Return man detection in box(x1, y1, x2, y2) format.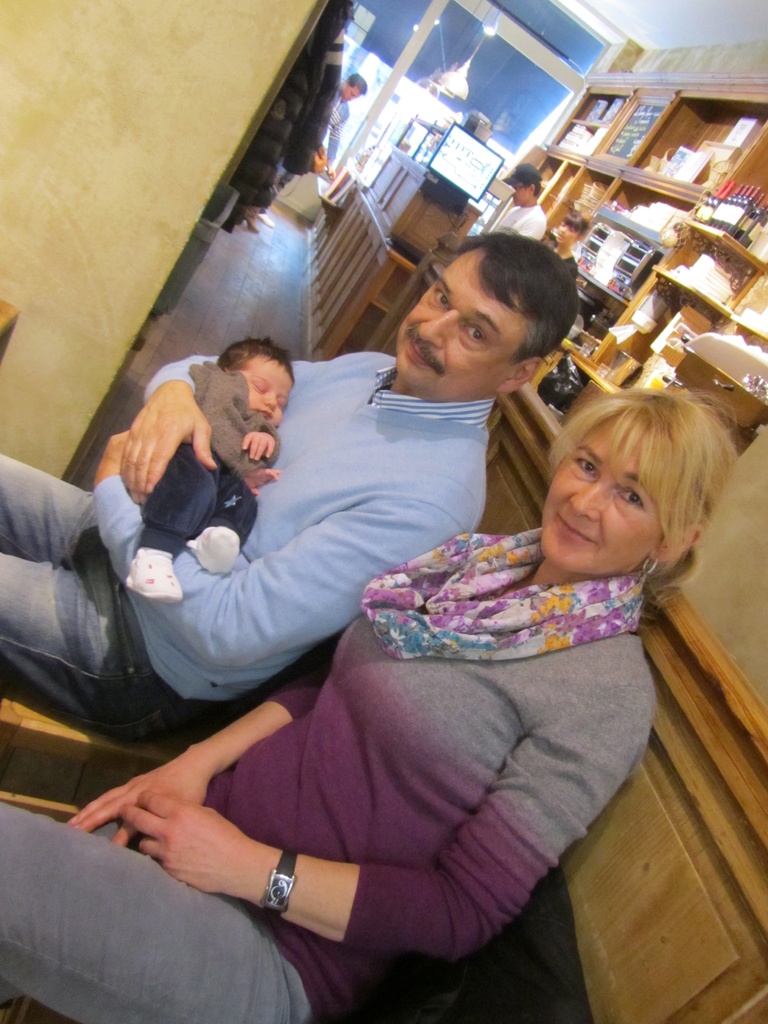
box(0, 246, 570, 791).
